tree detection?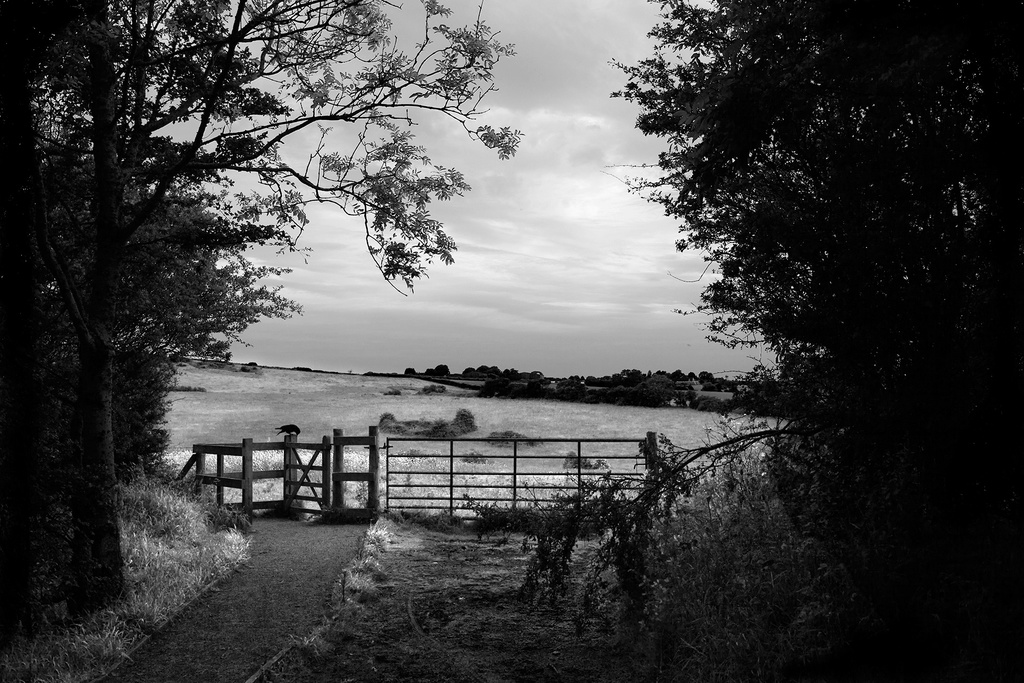
x1=625 y1=21 x2=965 y2=557
